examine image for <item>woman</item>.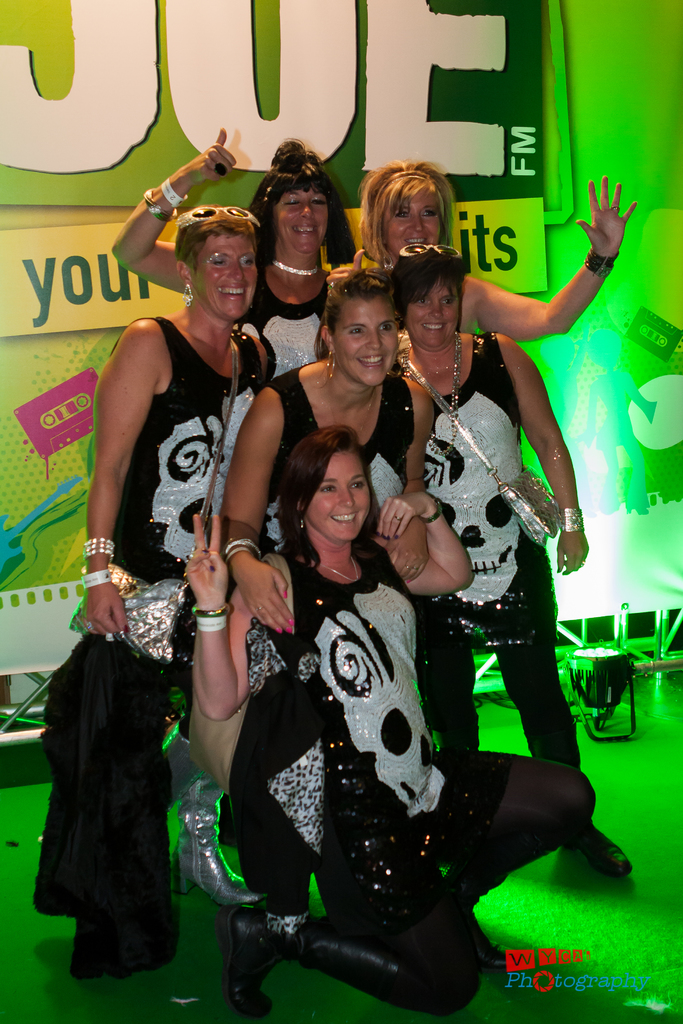
Examination result: <region>185, 426, 473, 1016</region>.
